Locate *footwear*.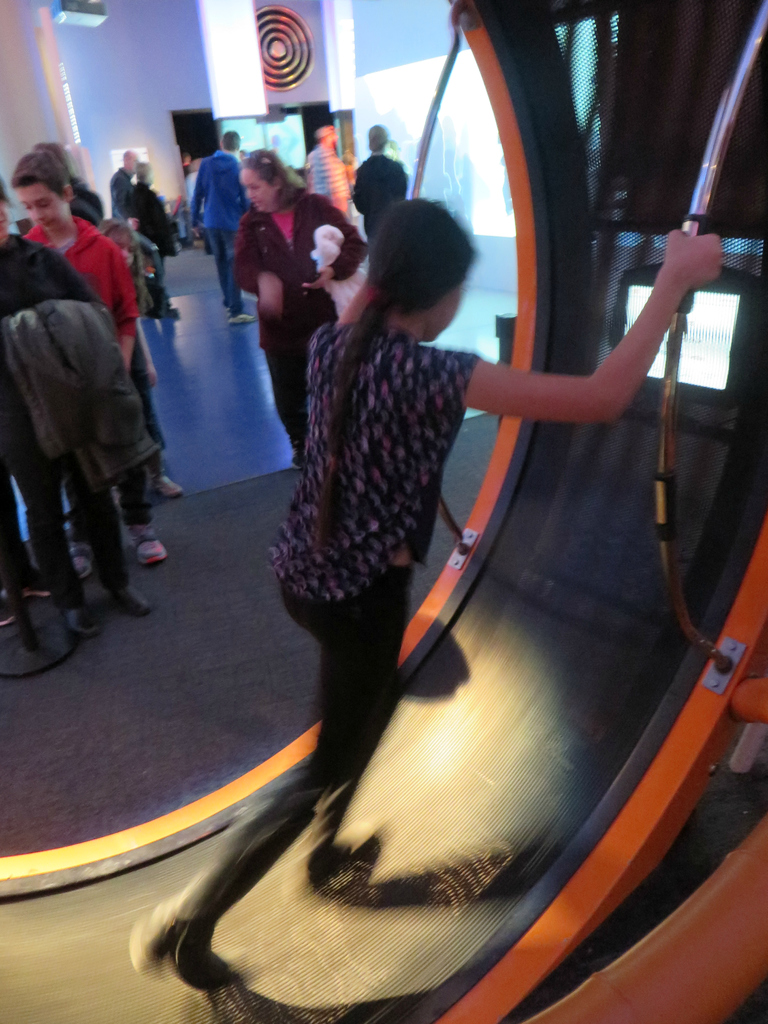
Bounding box: select_region(62, 604, 102, 641).
